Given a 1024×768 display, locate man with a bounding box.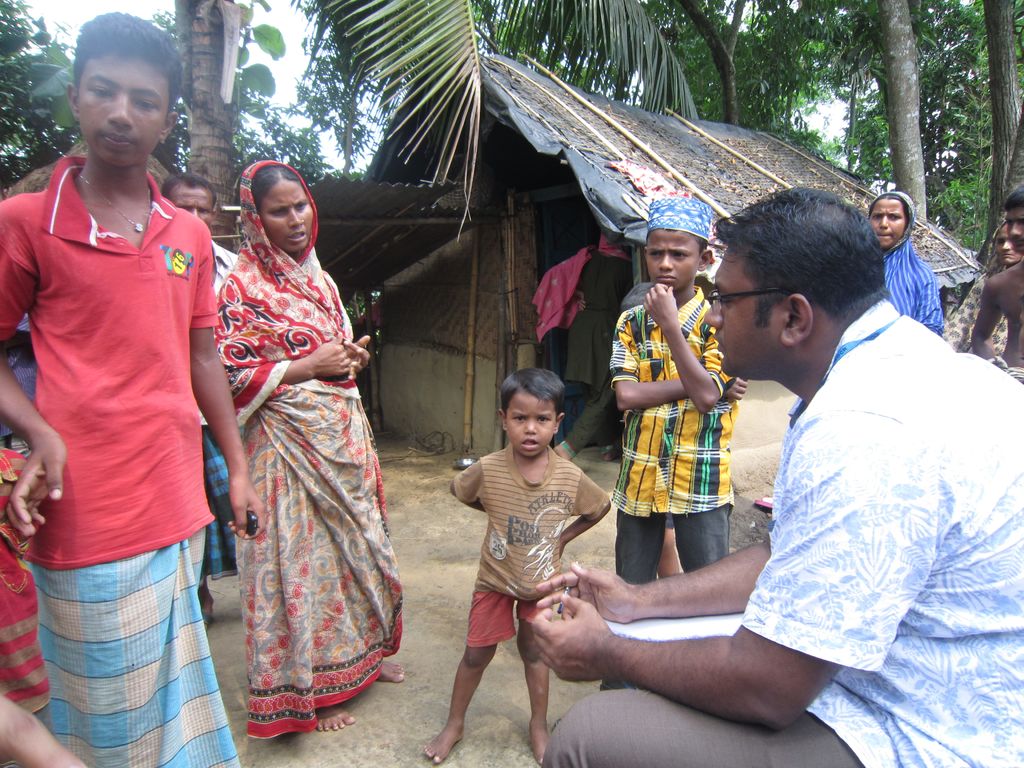
Located: BBox(159, 168, 241, 623).
